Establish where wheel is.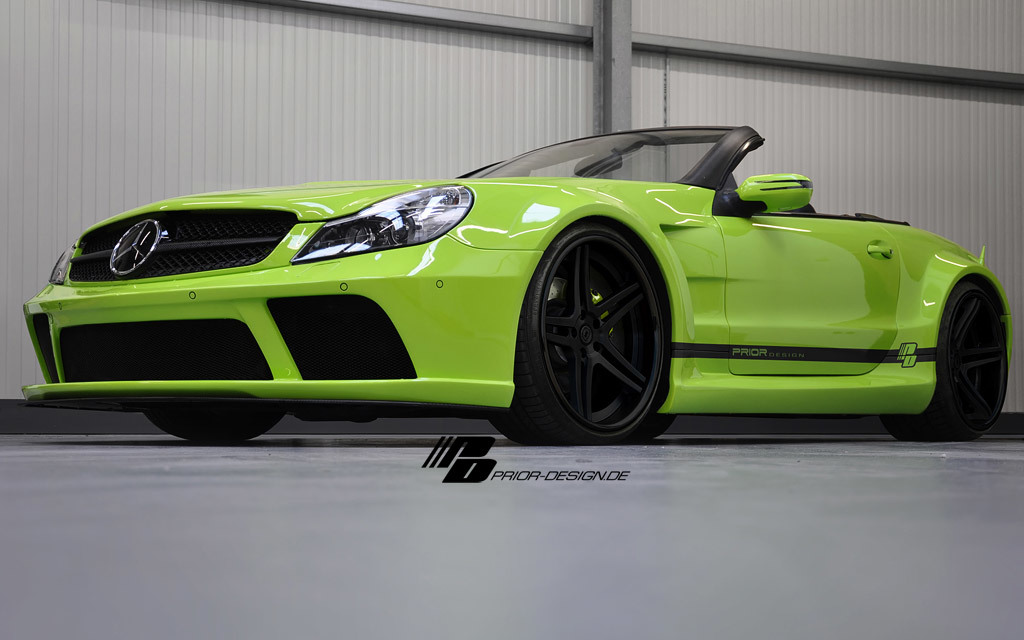
Established at box(893, 288, 1014, 452).
